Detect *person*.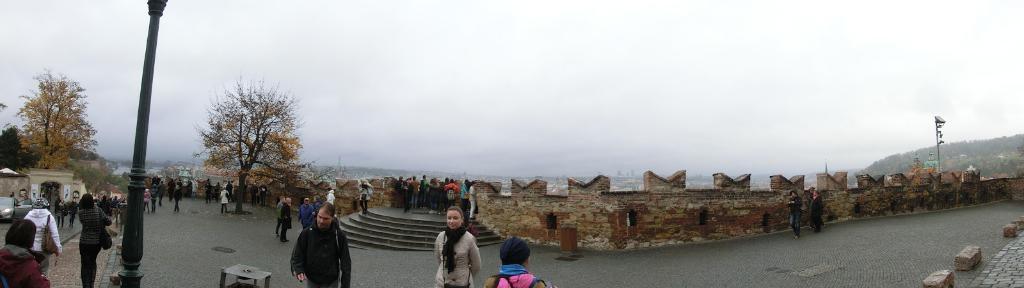
Detected at BBox(142, 189, 152, 212).
